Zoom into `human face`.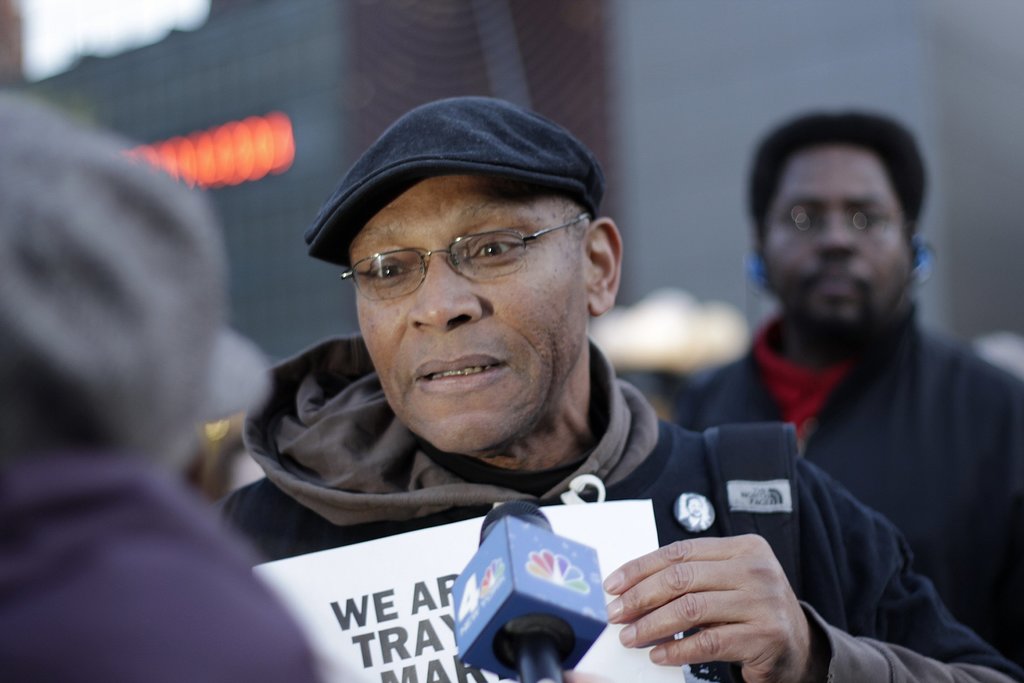
Zoom target: 354, 167, 588, 462.
